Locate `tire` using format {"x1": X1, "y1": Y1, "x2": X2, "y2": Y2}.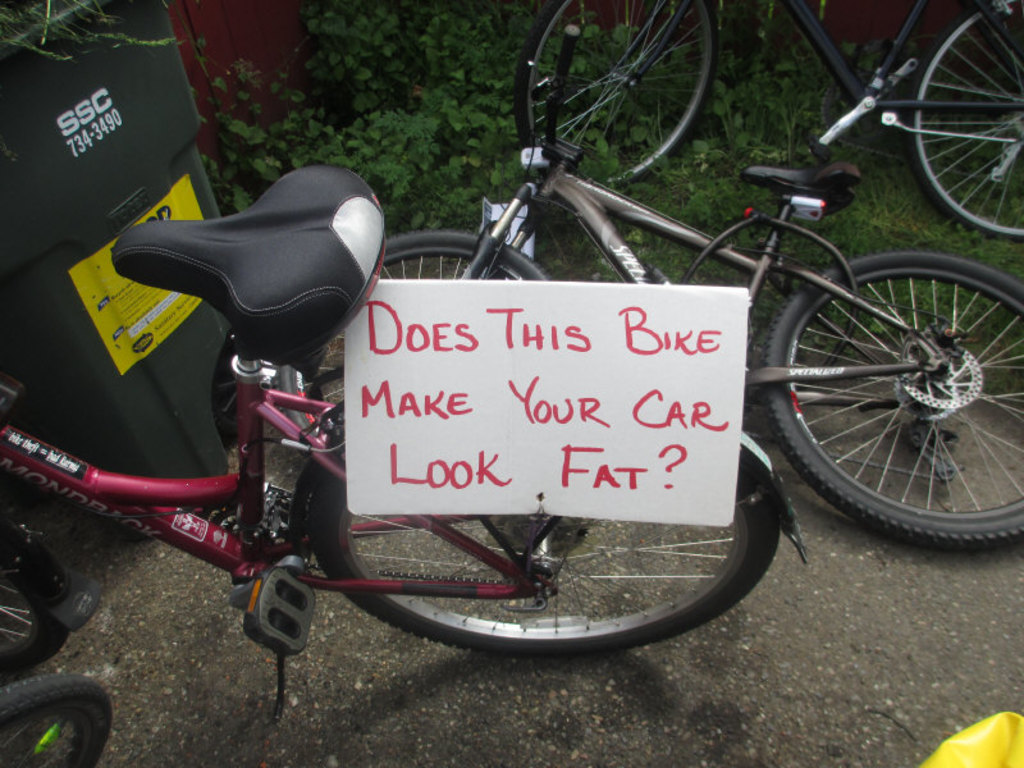
{"x1": 319, "y1": 454, "x2": 777, "y2": 658}.
